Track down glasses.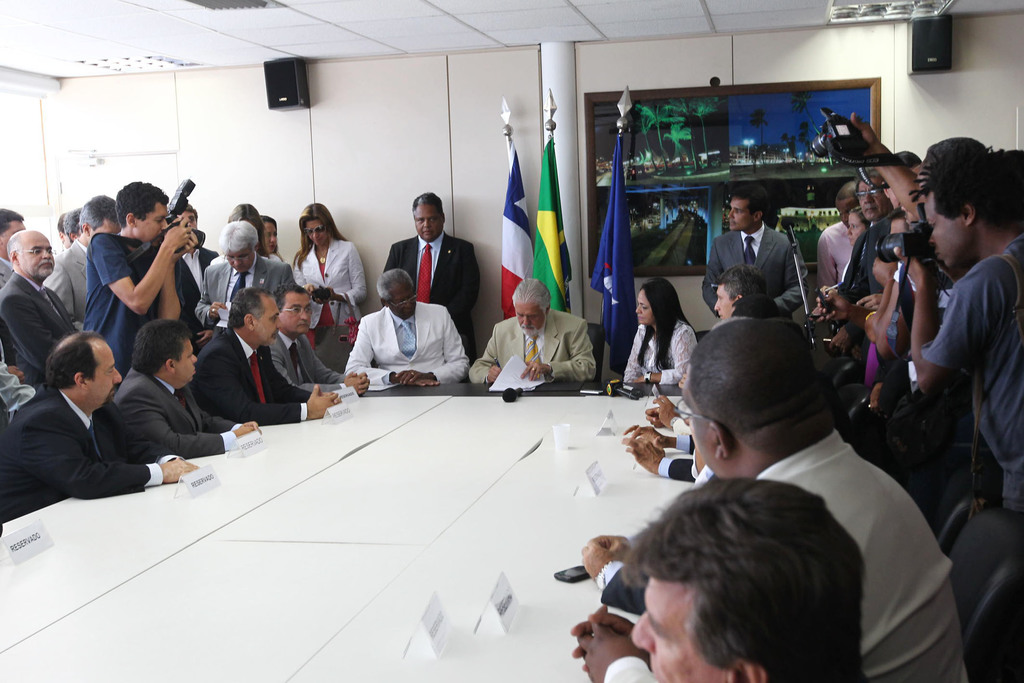
Tracked to 281 301 317 320.
